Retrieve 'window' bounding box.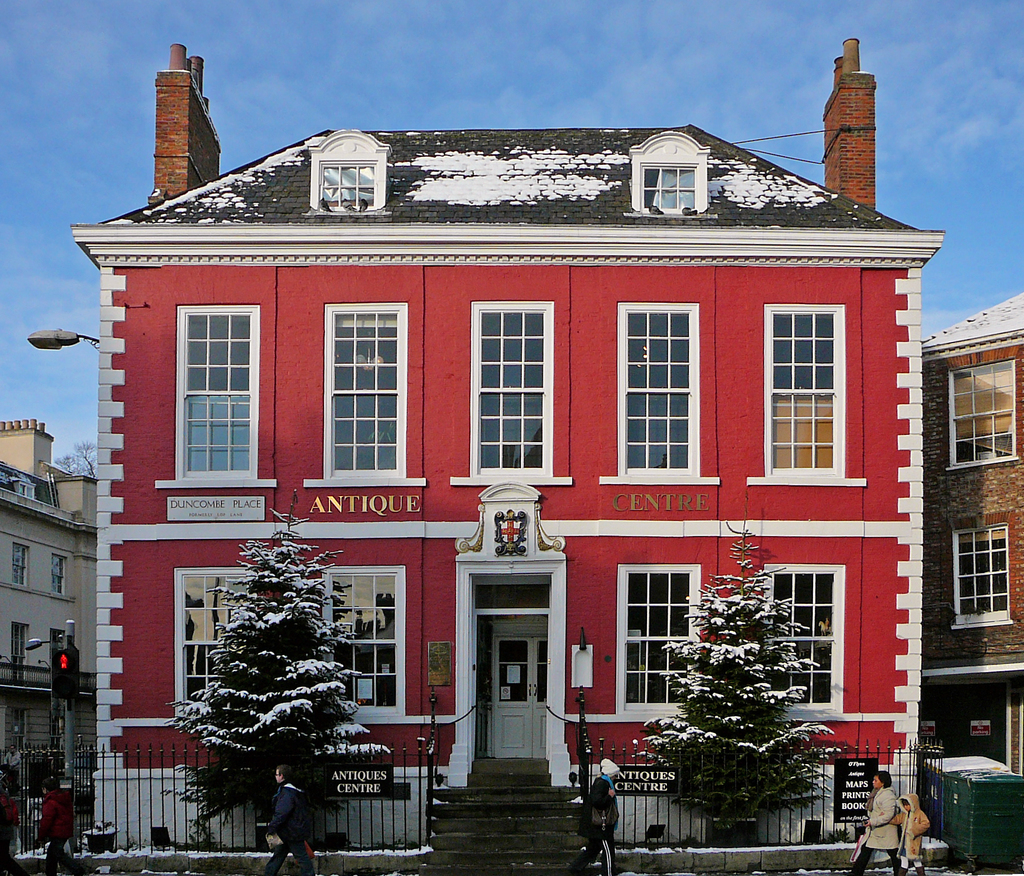
Bounding box: box(314, 126, 396, 217).
